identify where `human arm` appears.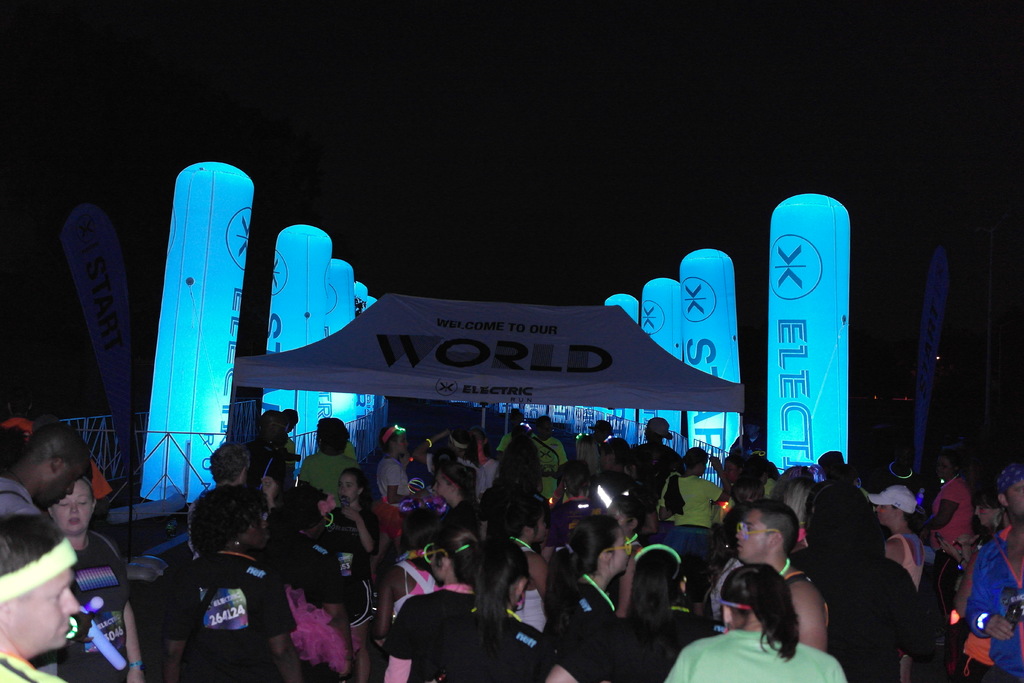
Appears at rect(654, 642, 701, 682).
